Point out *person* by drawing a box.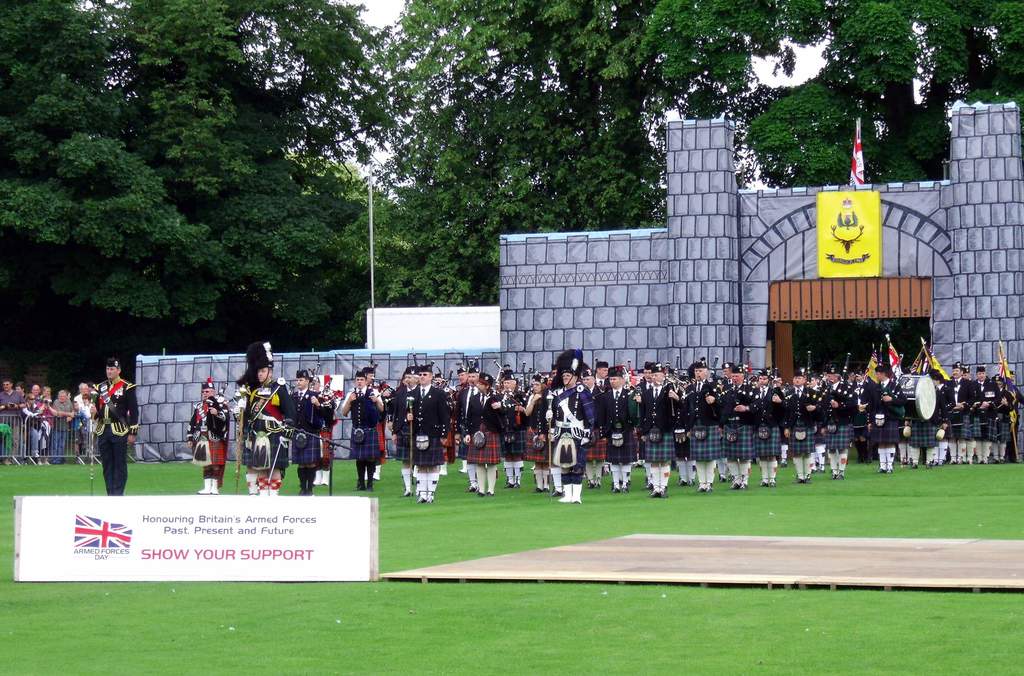
rect(186, 380, 229, 494).
